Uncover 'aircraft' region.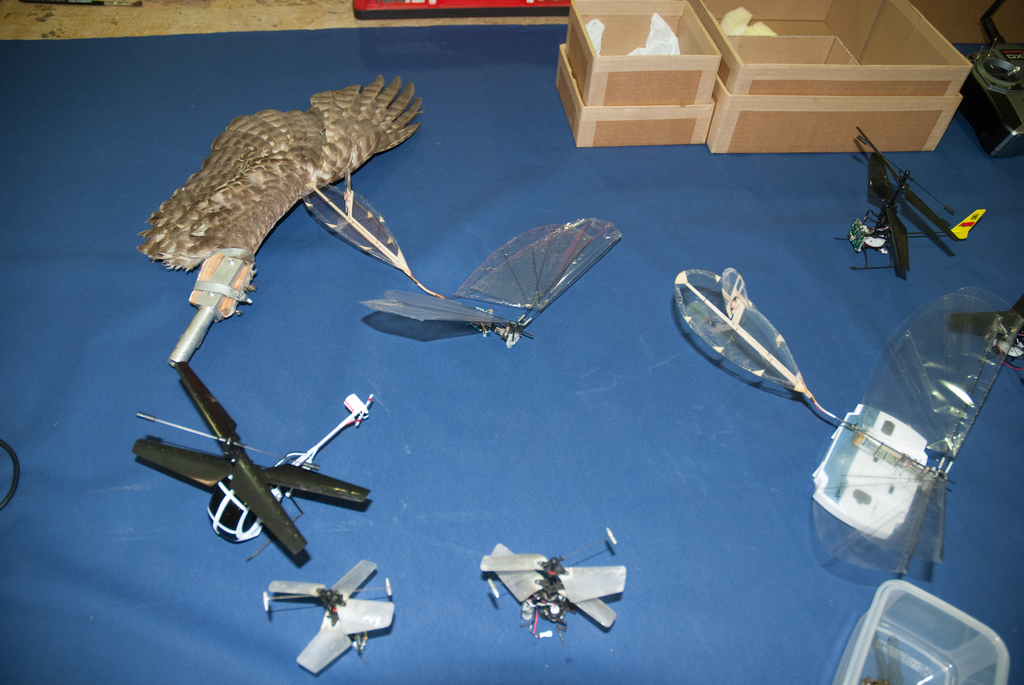
Uncovered: left=152, top=354, right=376, bottom=564.
